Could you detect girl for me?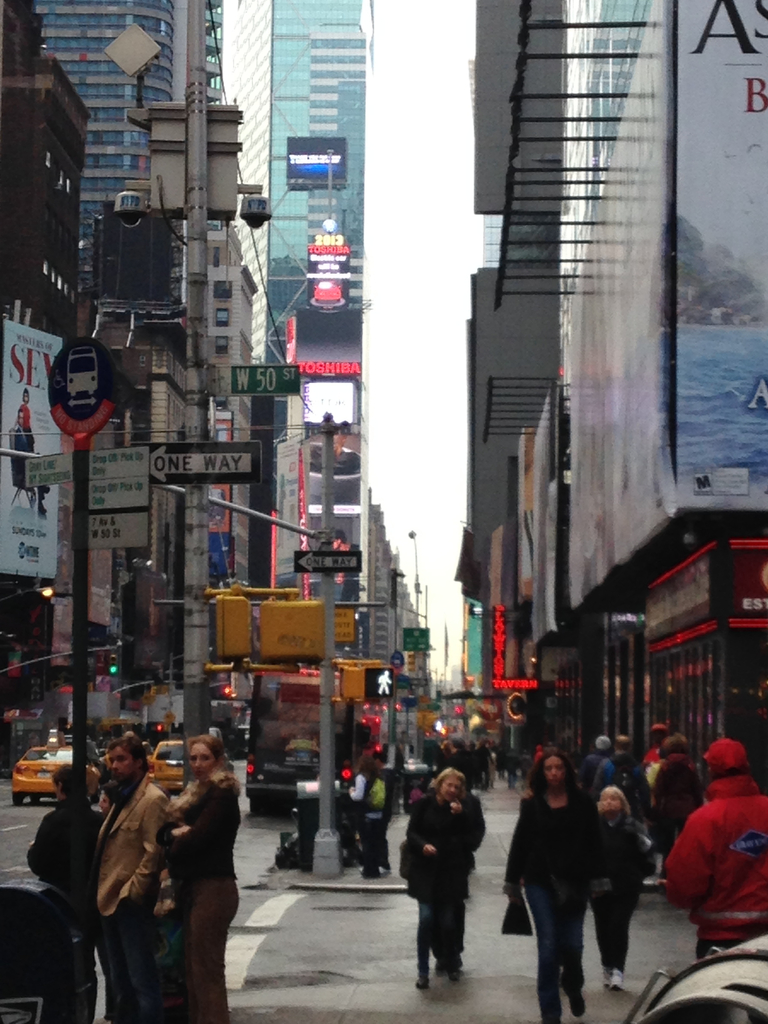
Detection result: Rect(587, 783, 648, 993).
